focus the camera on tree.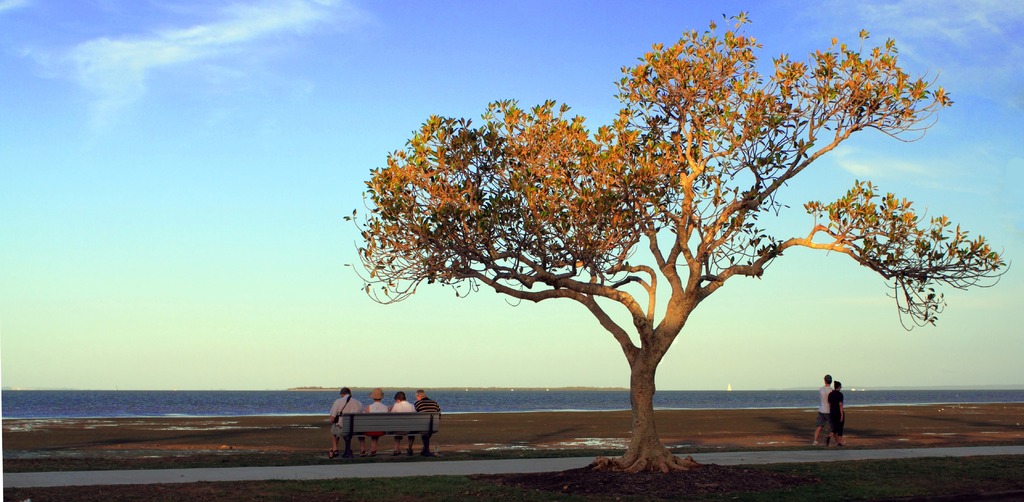
Focus region: (left=284, top=0, right=1004, bottom=467).
